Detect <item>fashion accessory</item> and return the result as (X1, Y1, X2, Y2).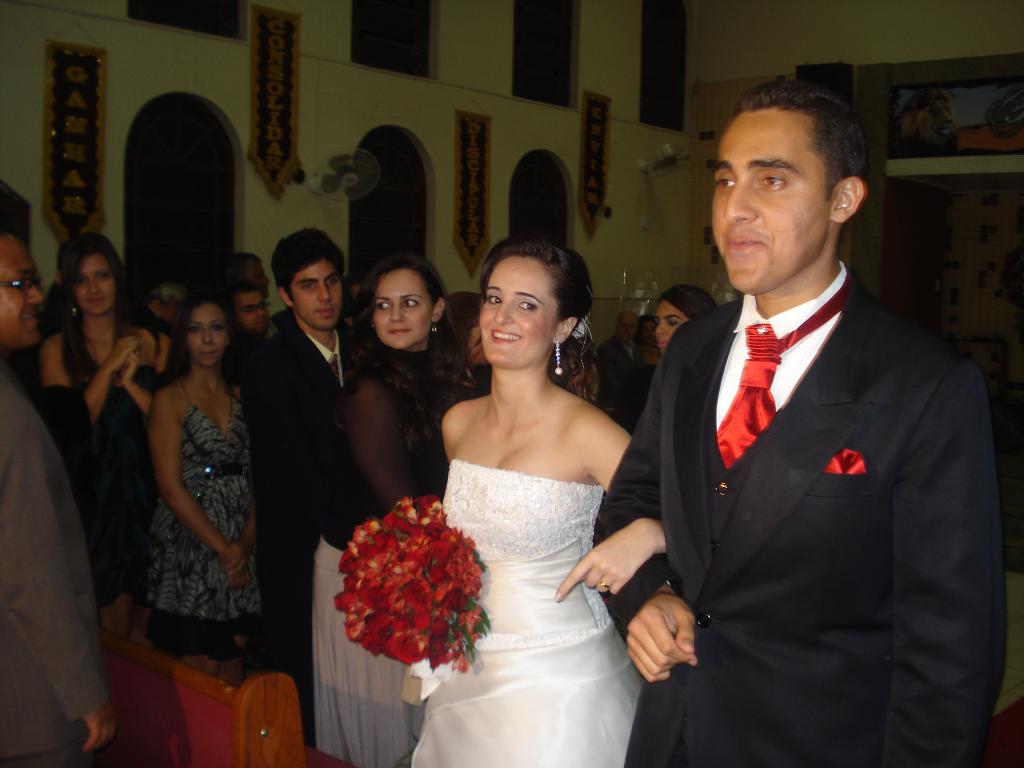
(3, 271, 43, 291).
